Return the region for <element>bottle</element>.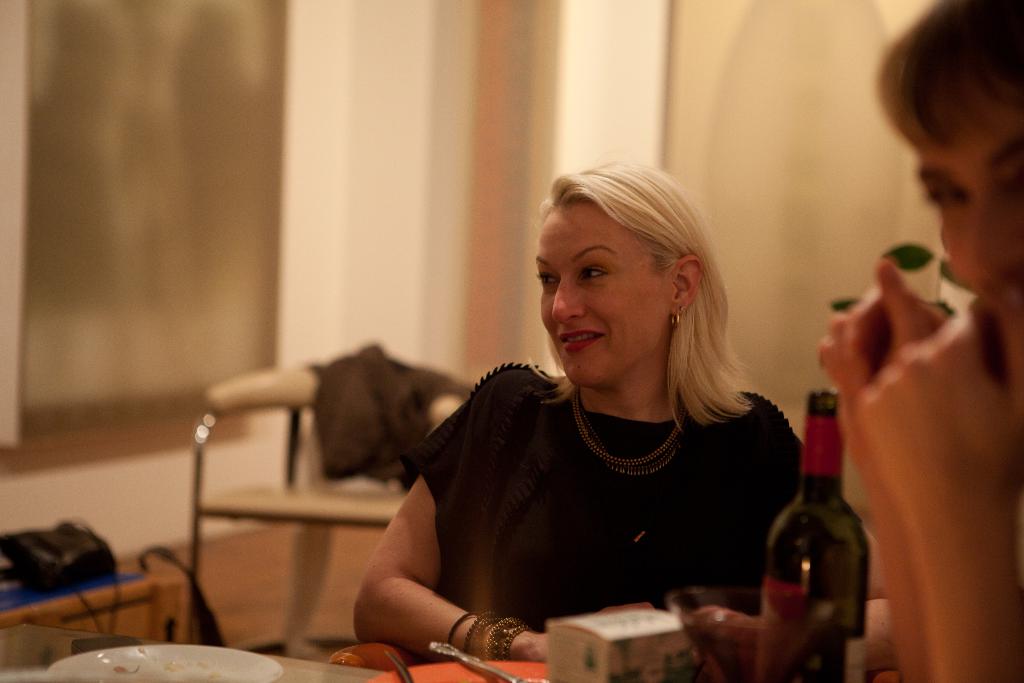
crop(752, 391, 880, 667).
